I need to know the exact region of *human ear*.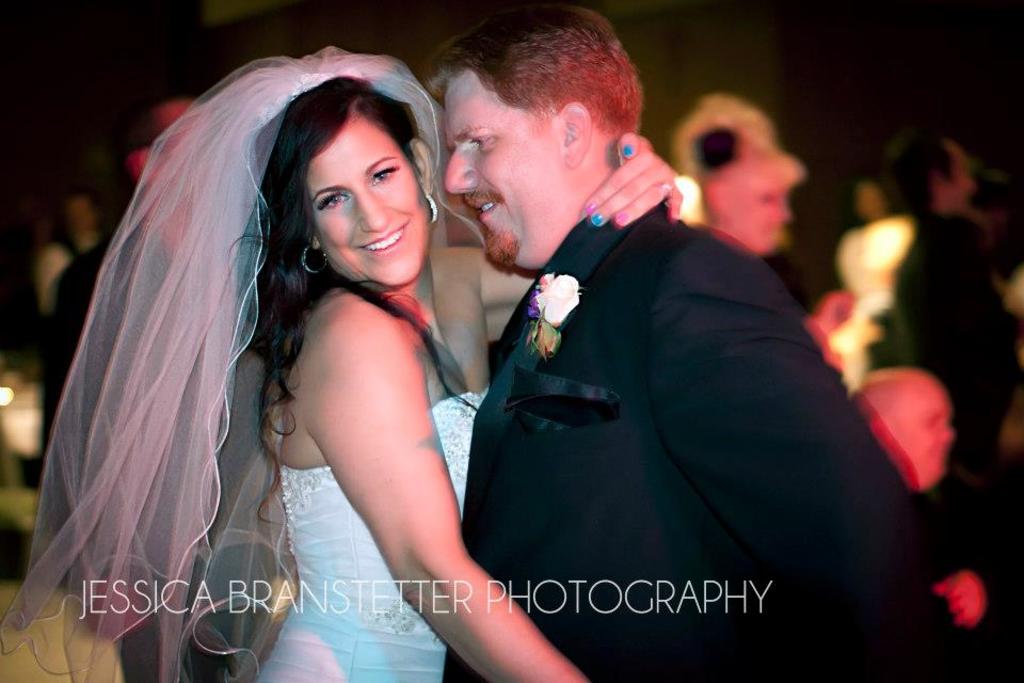
Region: Rect(407, 132, 434, 192).
